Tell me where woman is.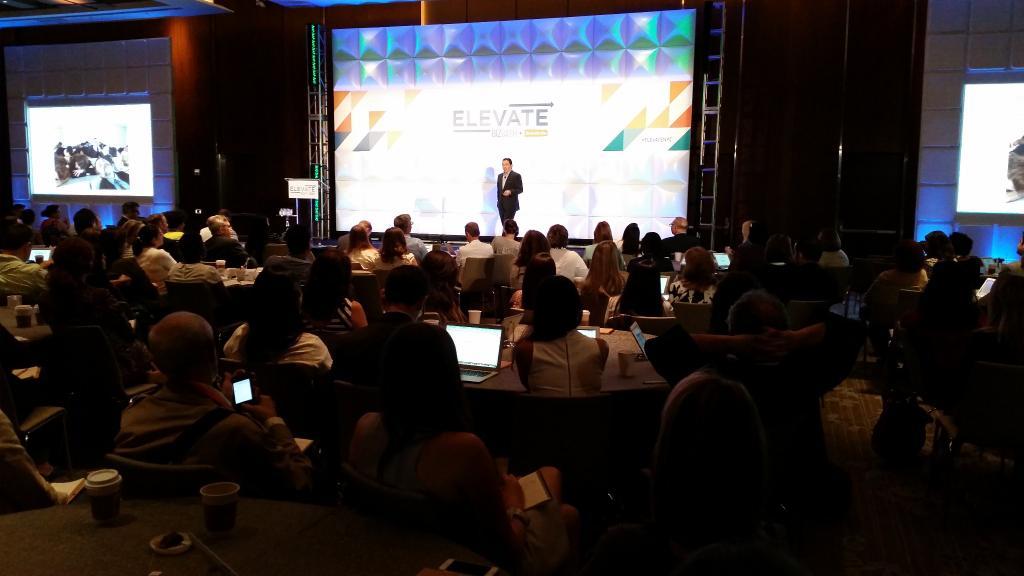
woman is at (x1=224, y1=259, x2=342, y2=380).
